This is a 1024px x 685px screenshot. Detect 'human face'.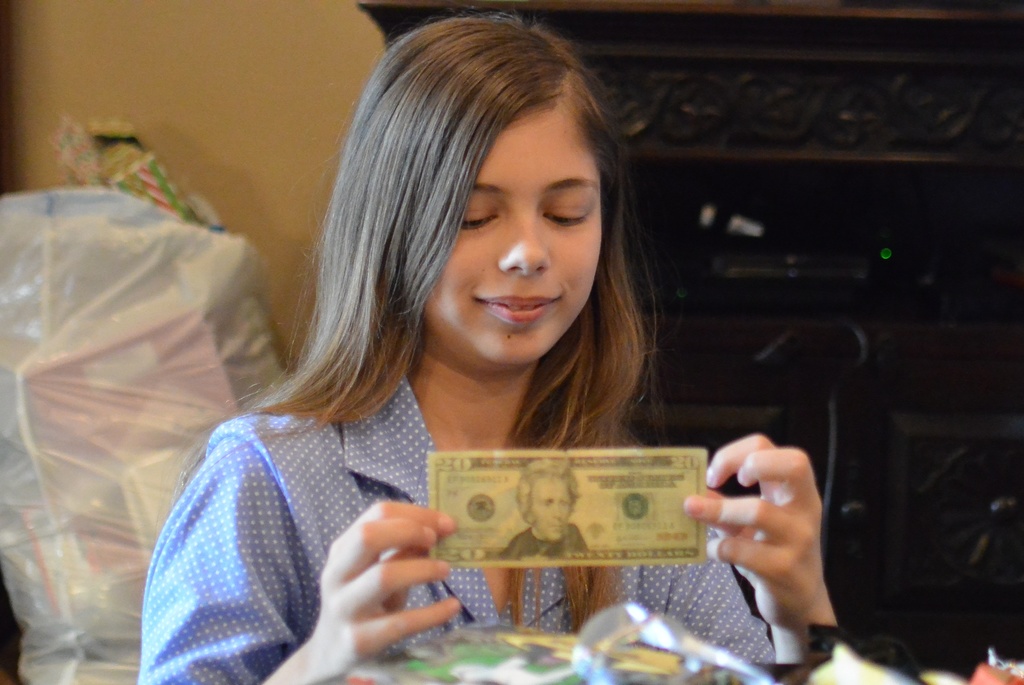
x1=531, y1=475, x2=573, y2=542.
